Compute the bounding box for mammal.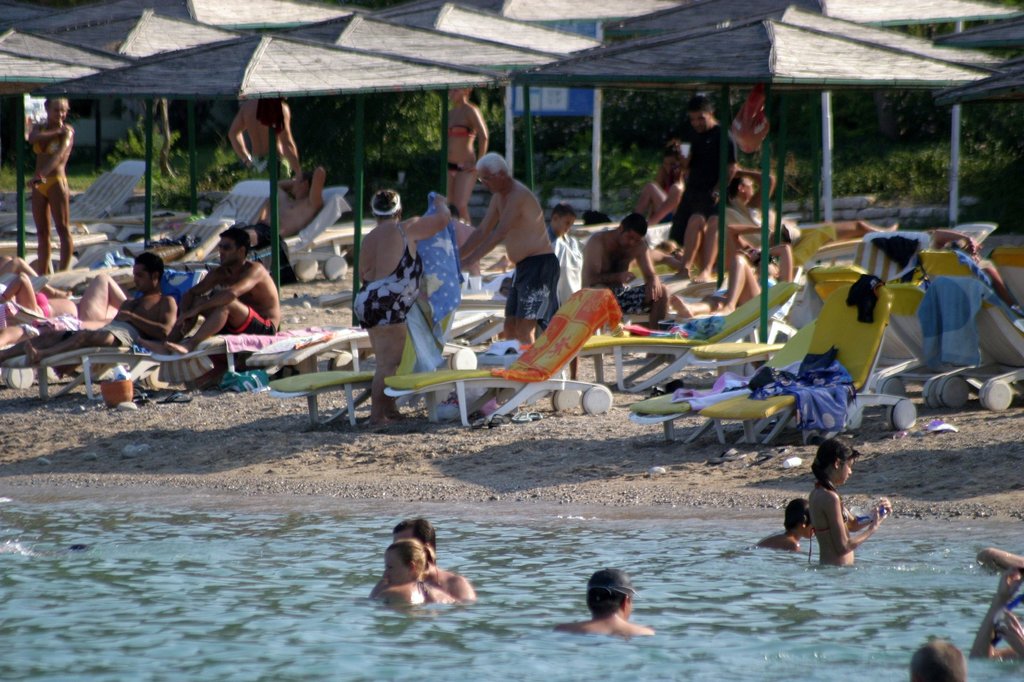
region(134, 228, 283, 358).
